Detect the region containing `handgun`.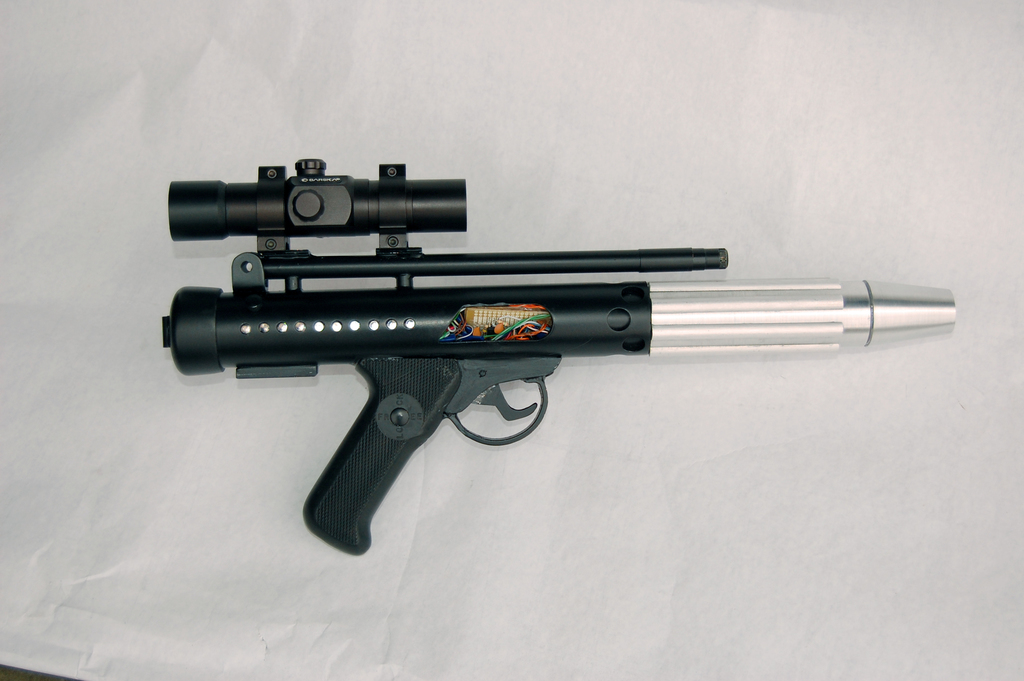
[158,156,958,557].
